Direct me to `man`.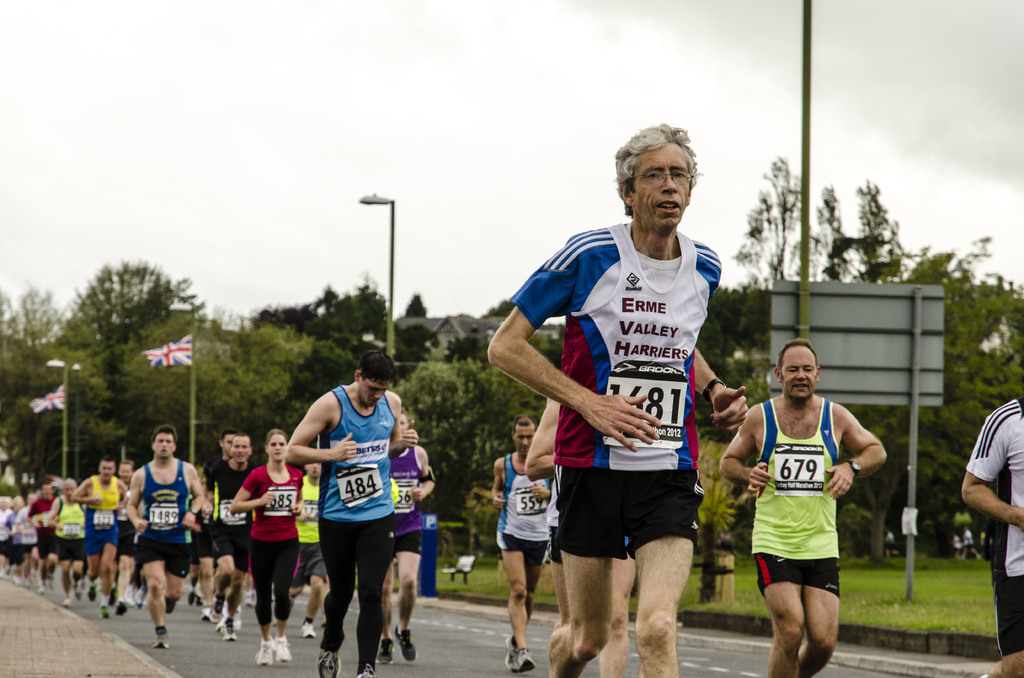
Direction: <box>497,150,738,670</box>.
